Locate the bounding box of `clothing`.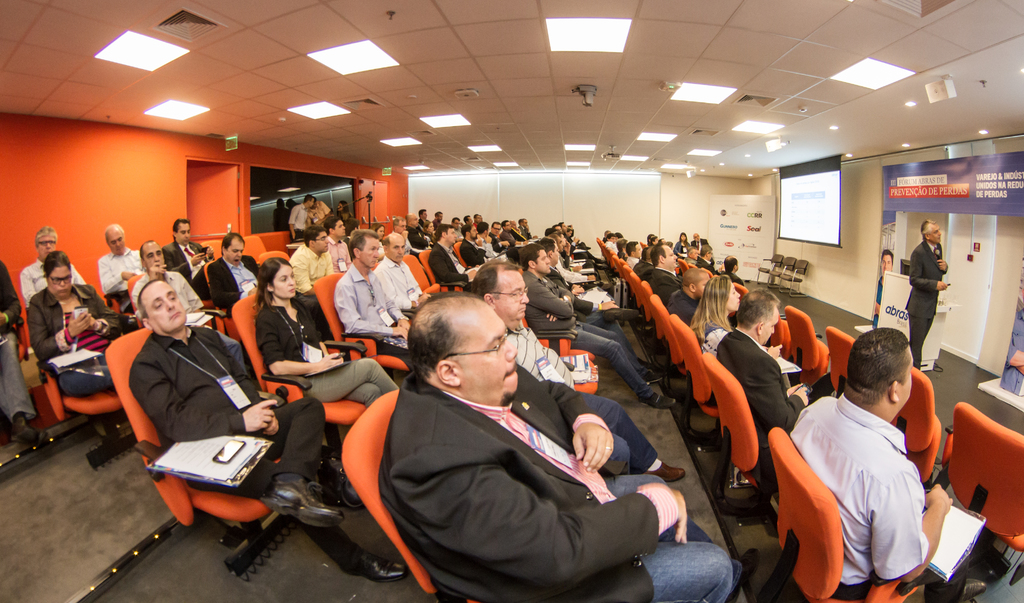
Bounding box: (797, 370, 936, 591).
